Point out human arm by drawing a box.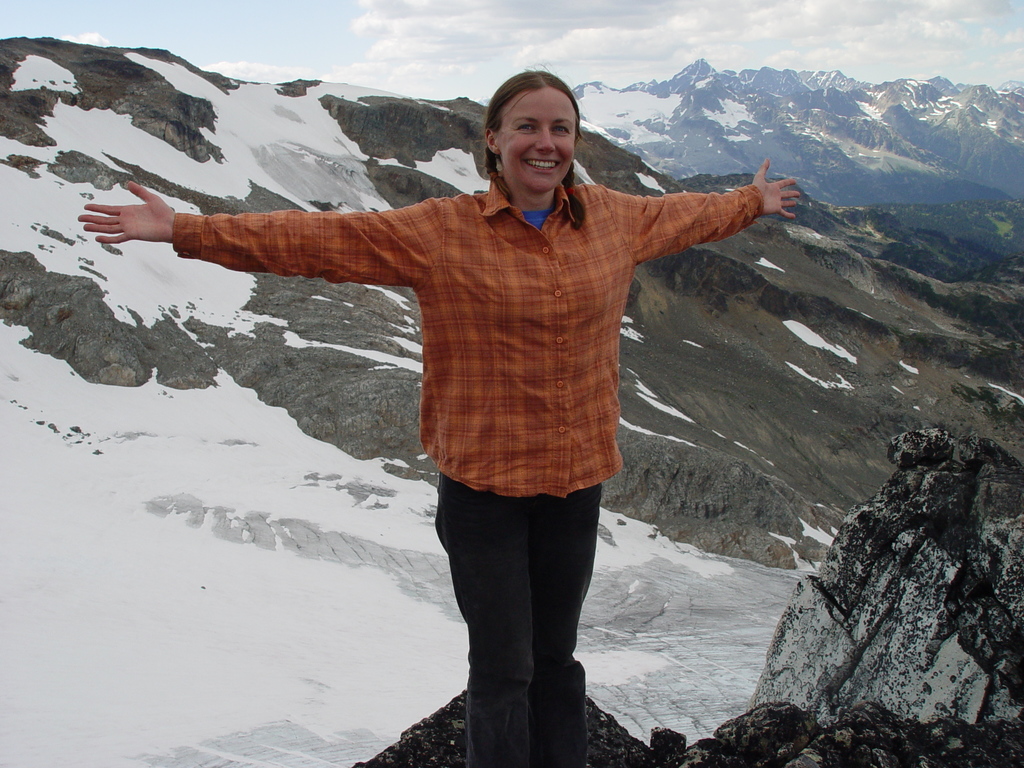
616 142 808 283.
